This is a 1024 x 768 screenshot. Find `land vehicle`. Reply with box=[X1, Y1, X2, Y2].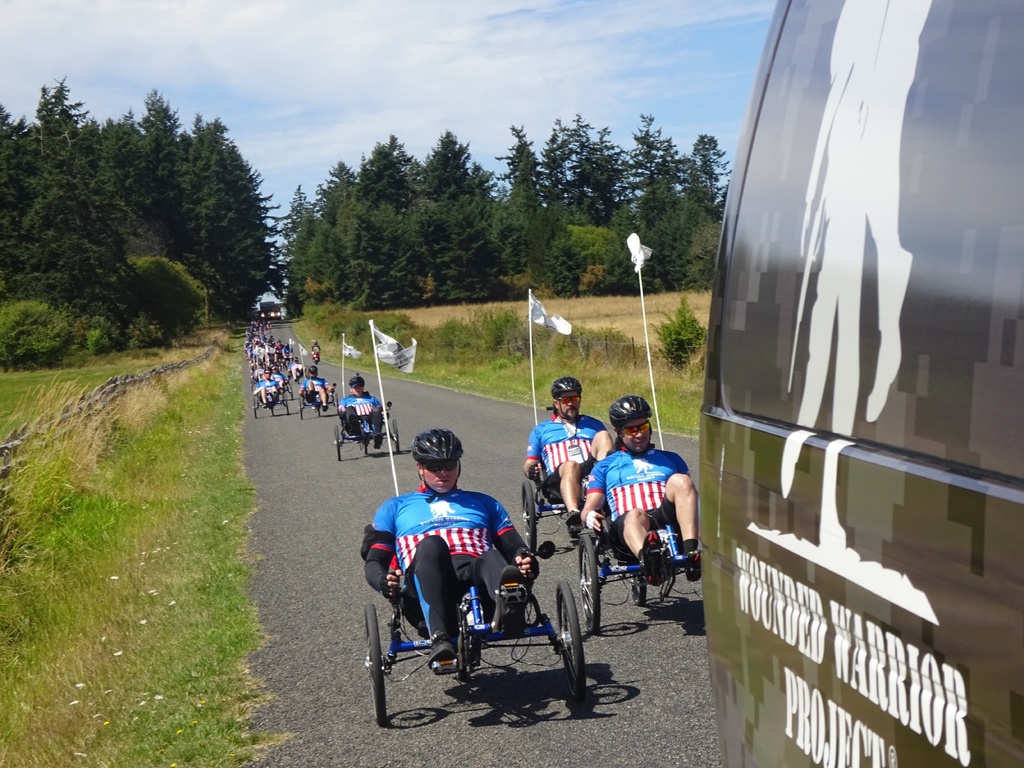
box=[288, 367, 307, 382].
